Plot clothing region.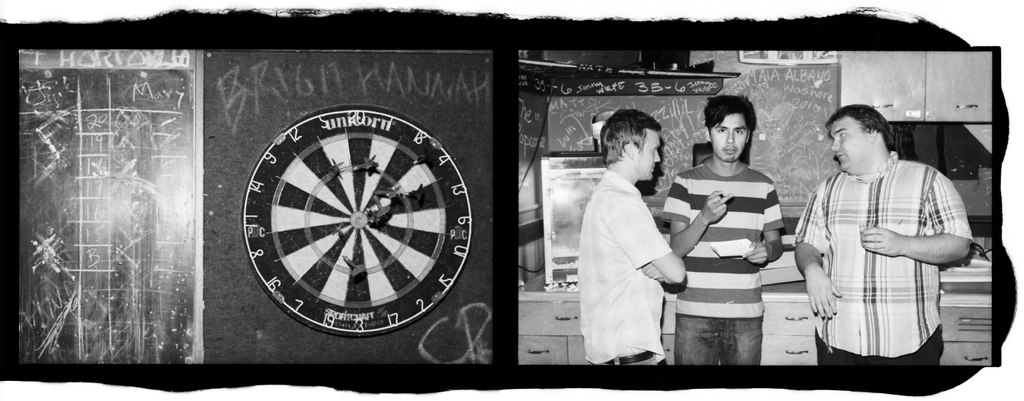
Plotted at select_region(792, 156, 973, 367).
